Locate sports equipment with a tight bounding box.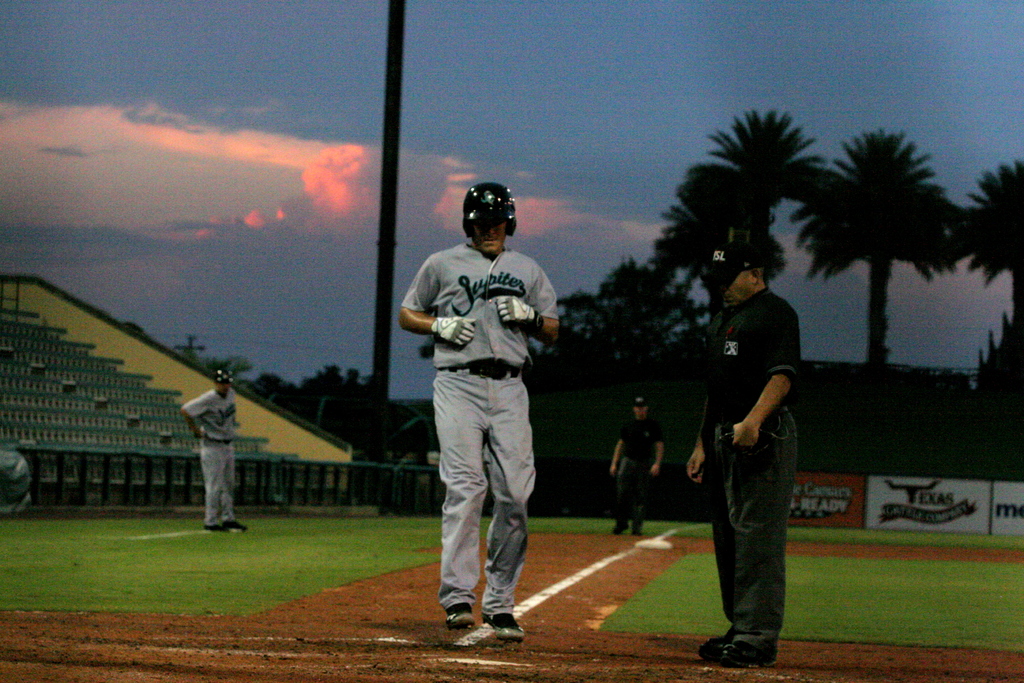
430,316,479,347.
